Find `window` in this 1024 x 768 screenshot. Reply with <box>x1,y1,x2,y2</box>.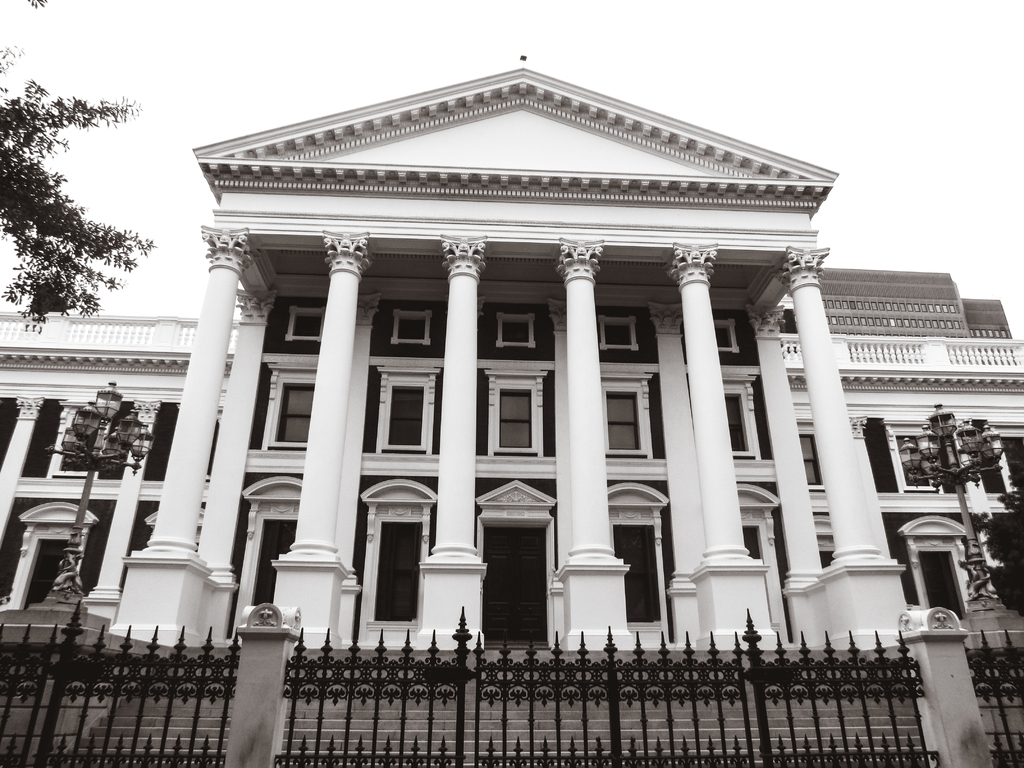
<box>14,500,96,605</box>.
